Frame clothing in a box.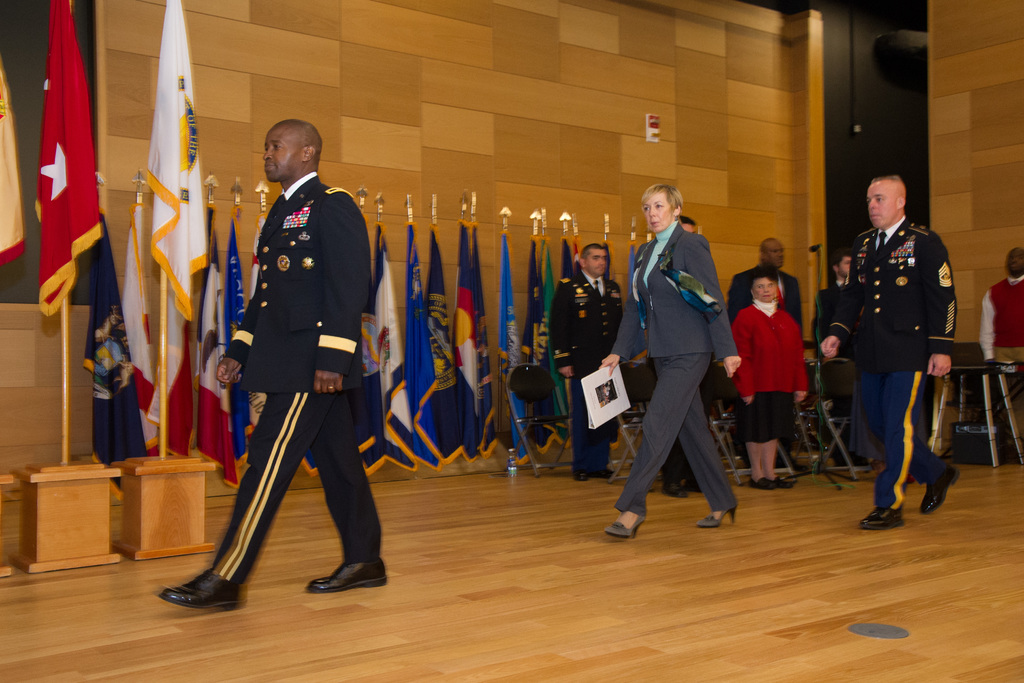
{"x1": 817, "y1": 217, "x2": 958, "y2": 372}.
